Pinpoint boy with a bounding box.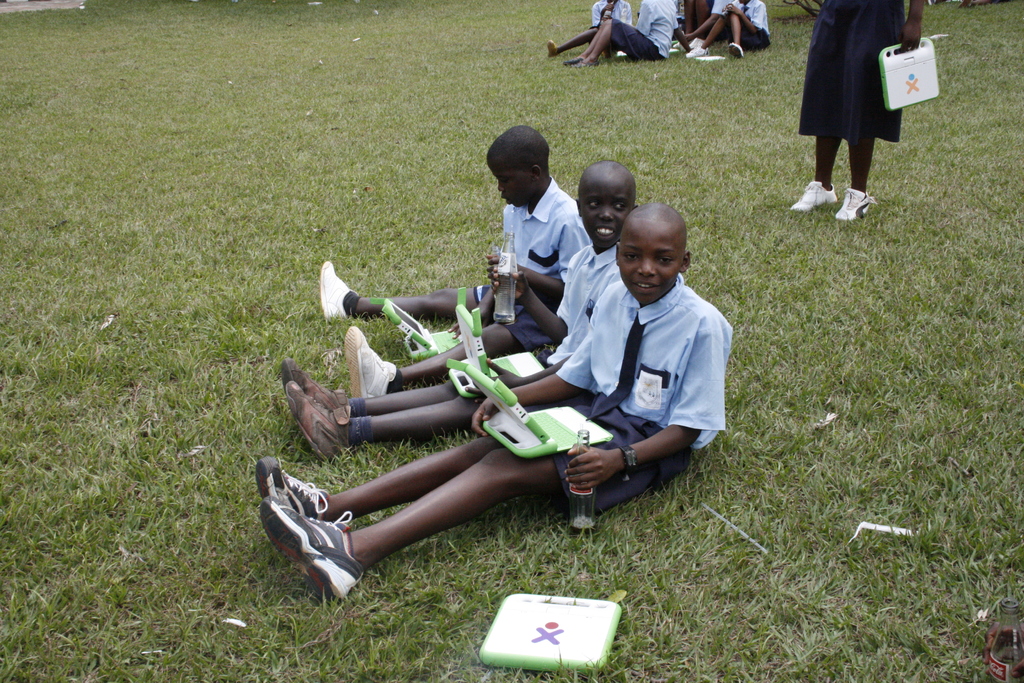
x1=281, y1=156, x2=637, y2=463.
